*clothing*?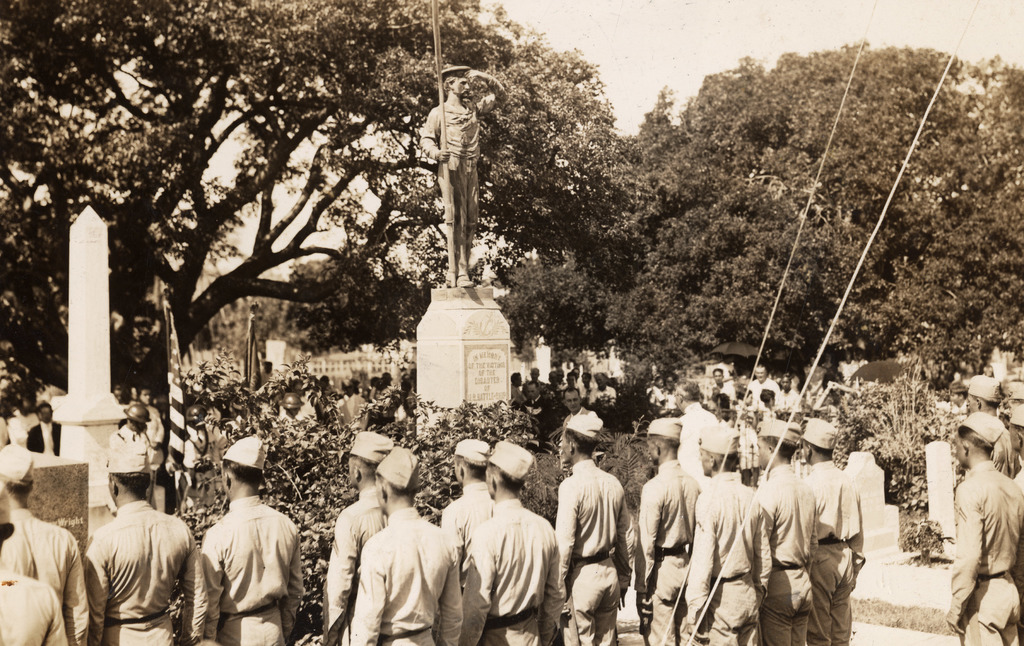
x1=640, y1=456, x2=700, y2=645
